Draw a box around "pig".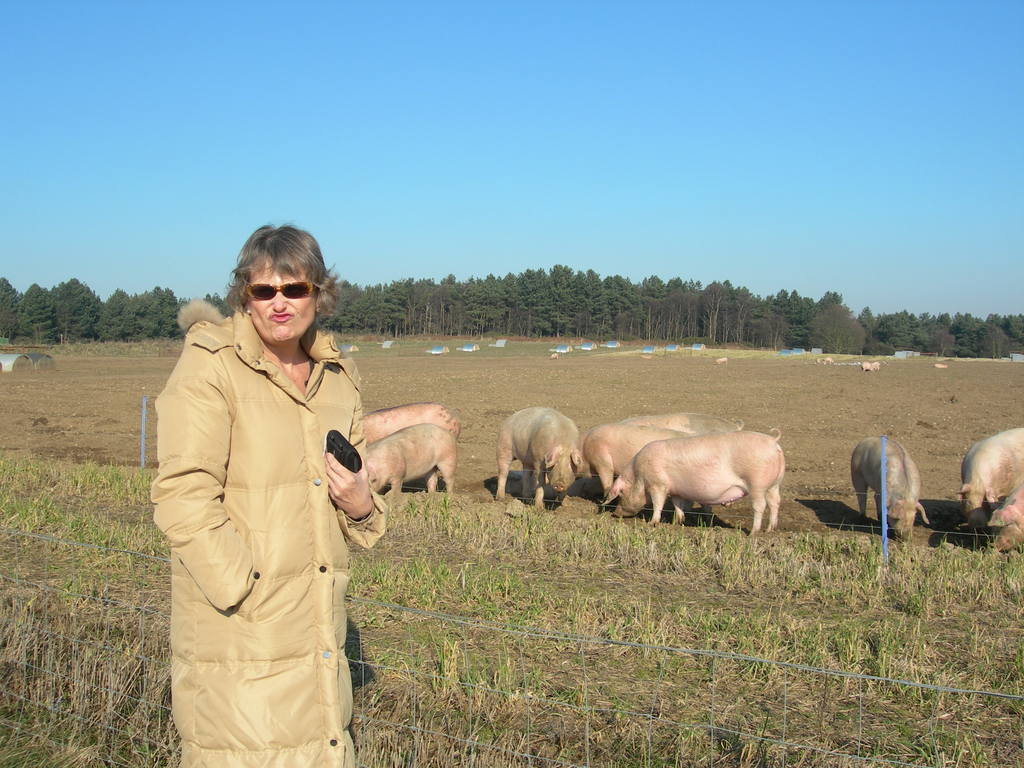
(367,421,457,495).
